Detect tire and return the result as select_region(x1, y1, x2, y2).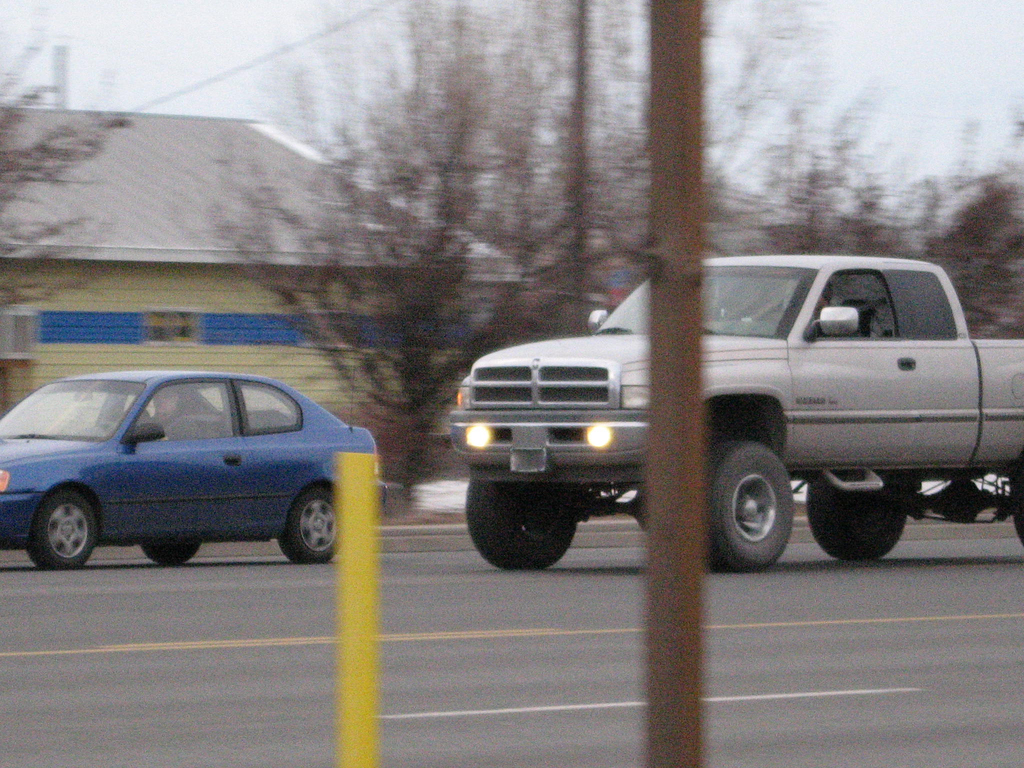
select_region(716, 439, 819, 567).
